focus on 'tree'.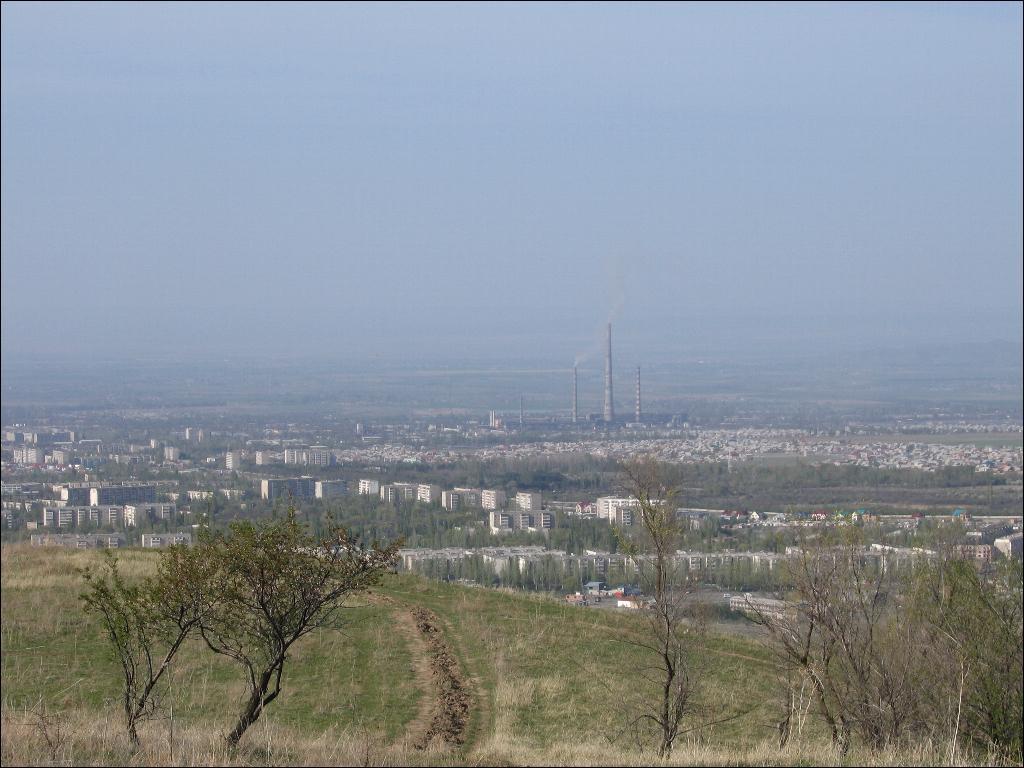
Focused at Rect(76, 496, 407, 728).
